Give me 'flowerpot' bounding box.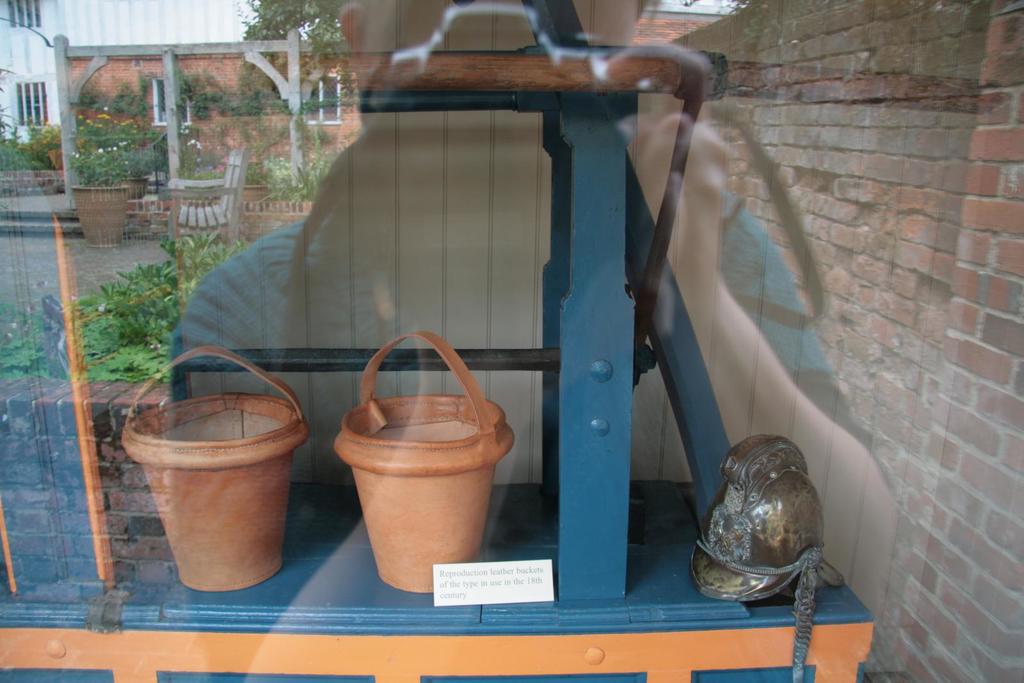
BBox(47, 149, 65, 171).
